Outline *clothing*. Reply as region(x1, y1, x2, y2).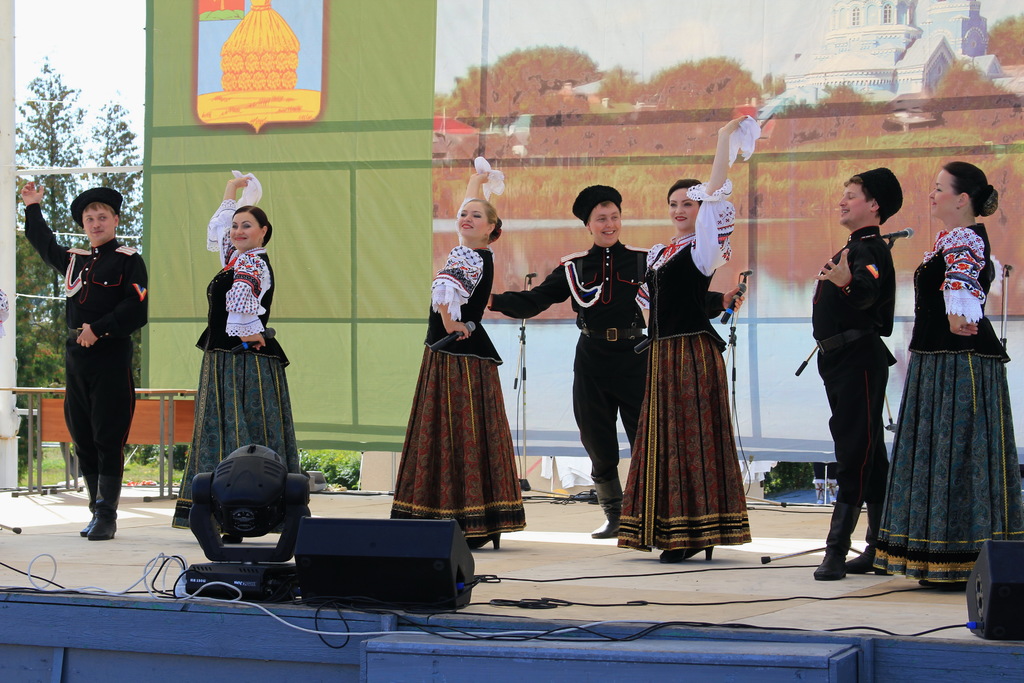
region(806, 158, 899, 558).
